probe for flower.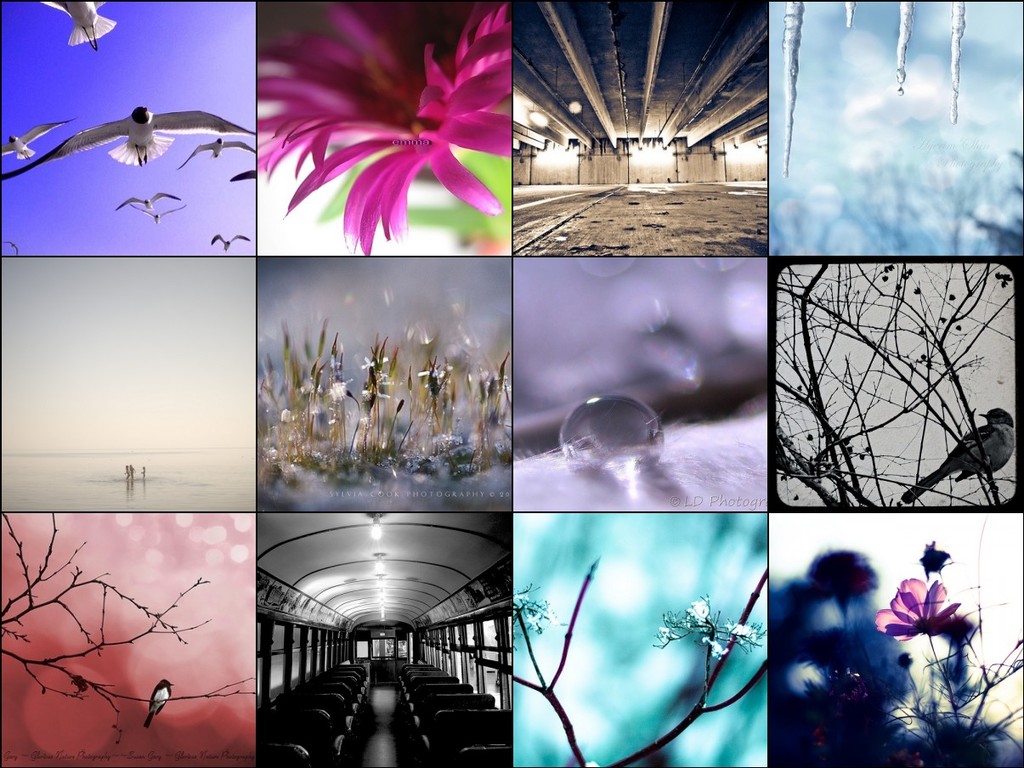
Probe result: region(255, 0, 514, 255).
